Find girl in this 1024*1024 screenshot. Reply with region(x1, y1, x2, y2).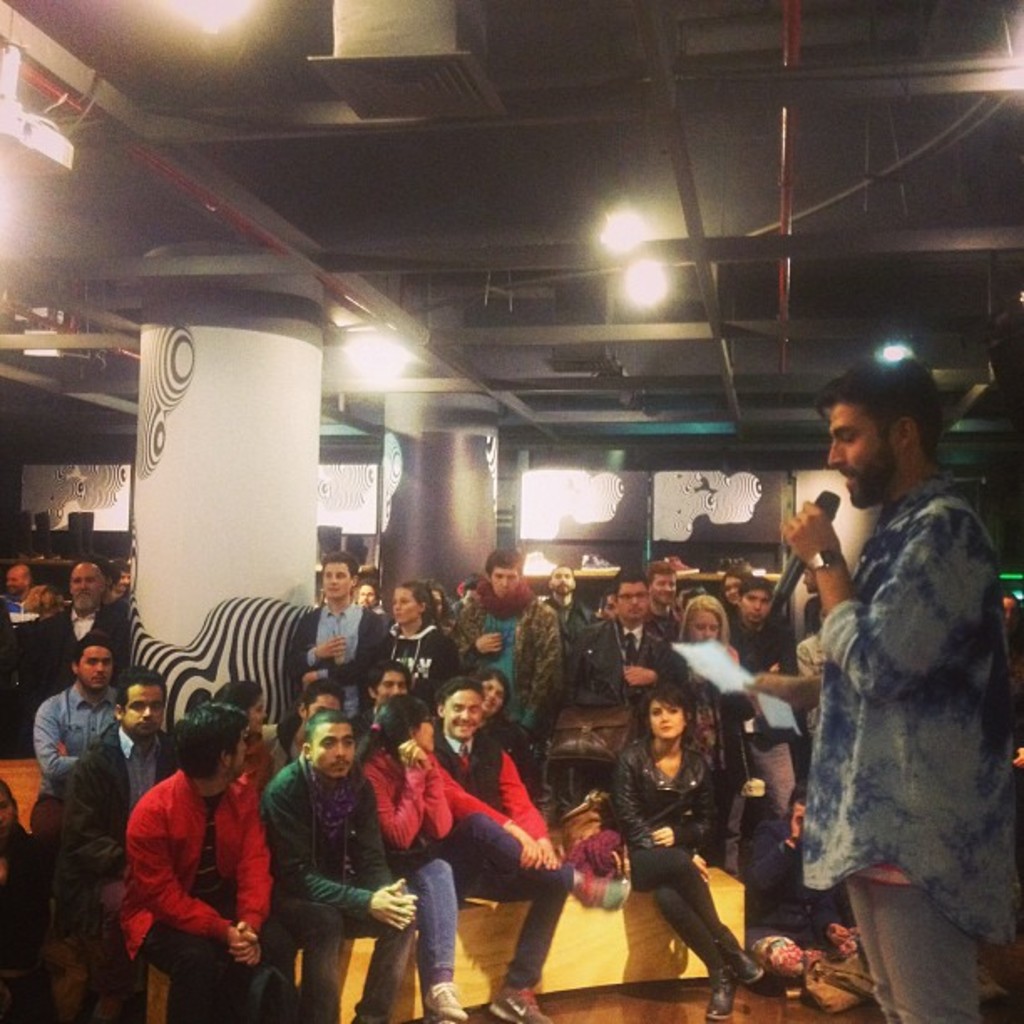
region(612, 681, 763, 1022).
